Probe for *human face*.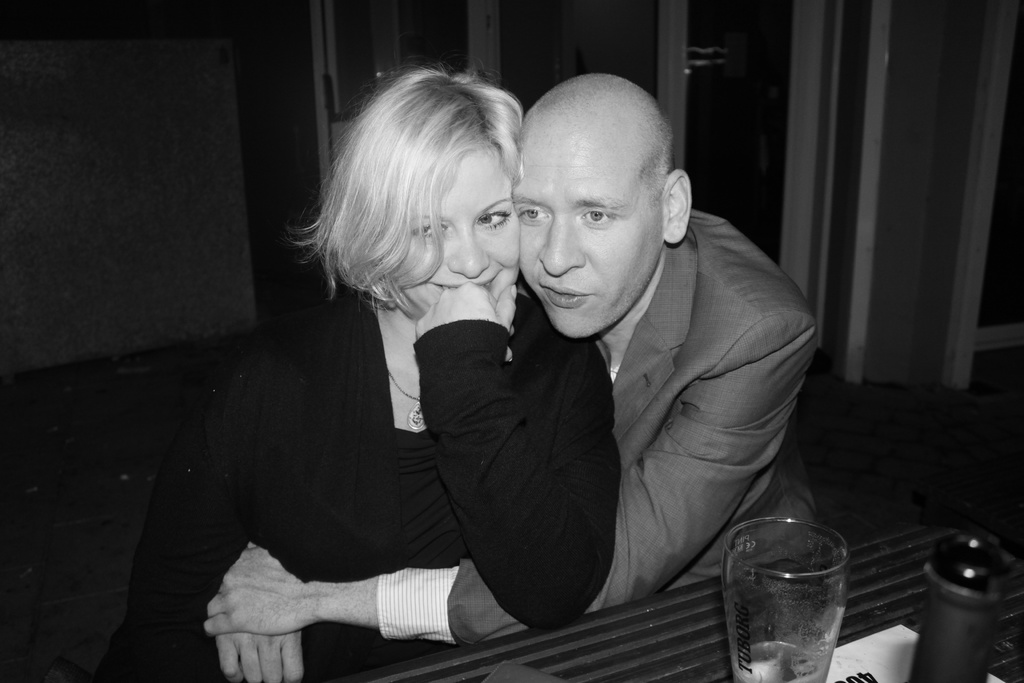
Probe result: 509/131/657/338.
